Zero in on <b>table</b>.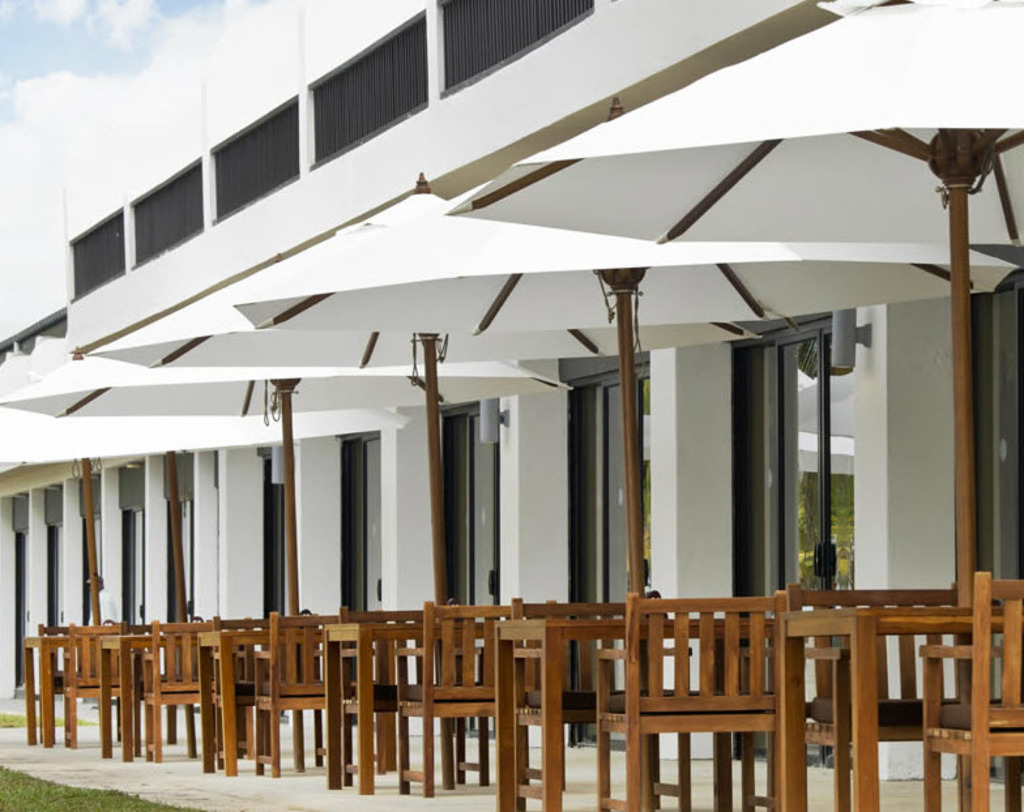
Zeroed in: 200/632/325/779.
